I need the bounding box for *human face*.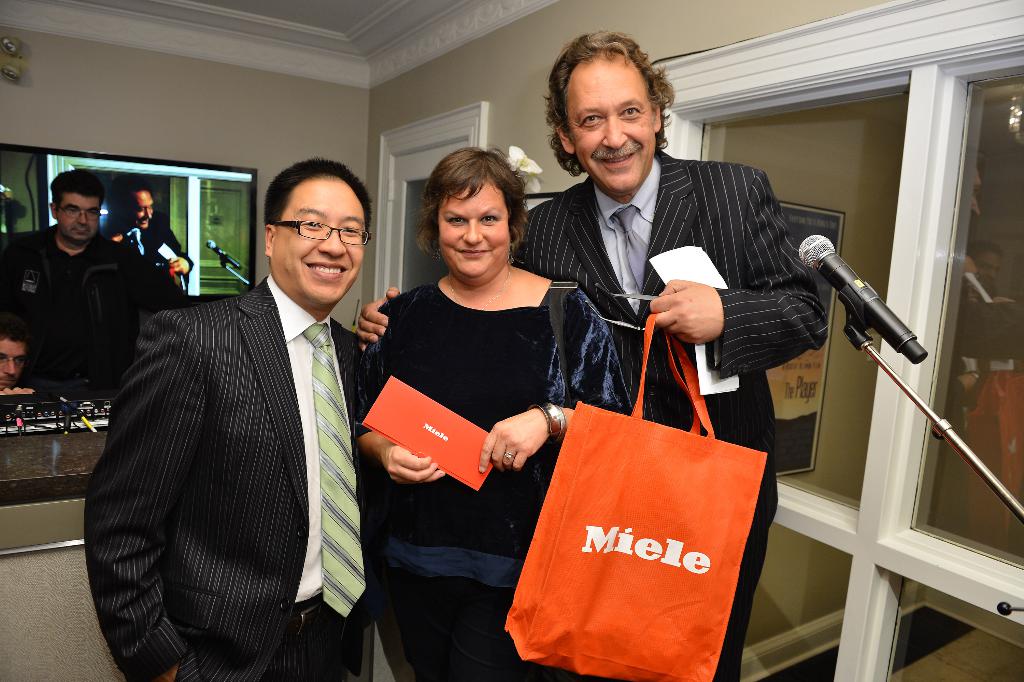
Here it is: 276, 179, 364, 301.
